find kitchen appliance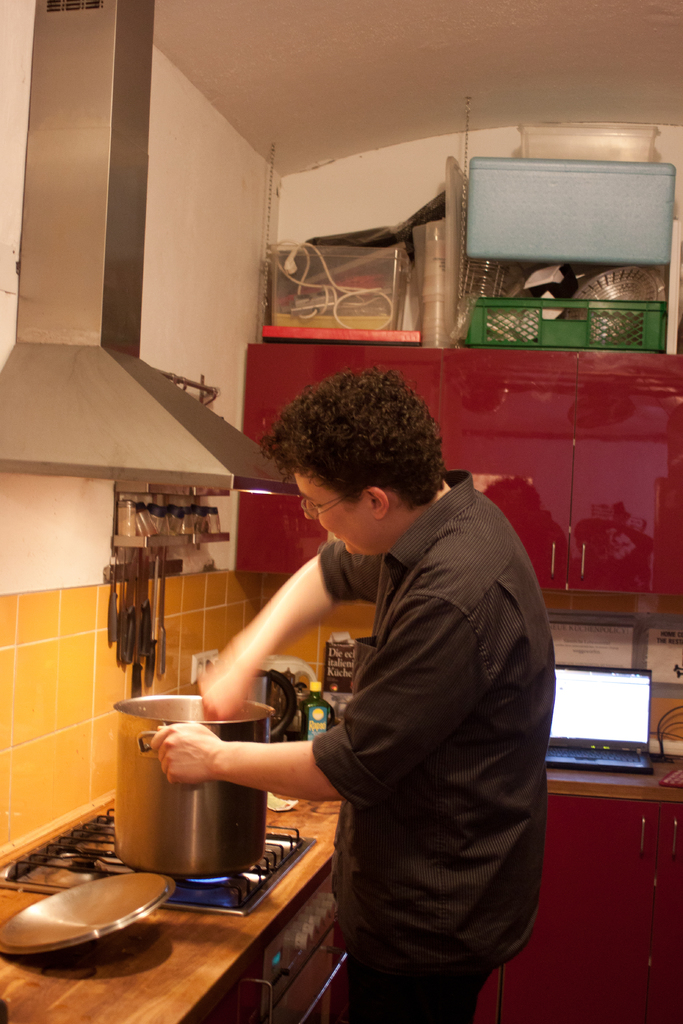
bbox=(167, 504, 208, 559)
